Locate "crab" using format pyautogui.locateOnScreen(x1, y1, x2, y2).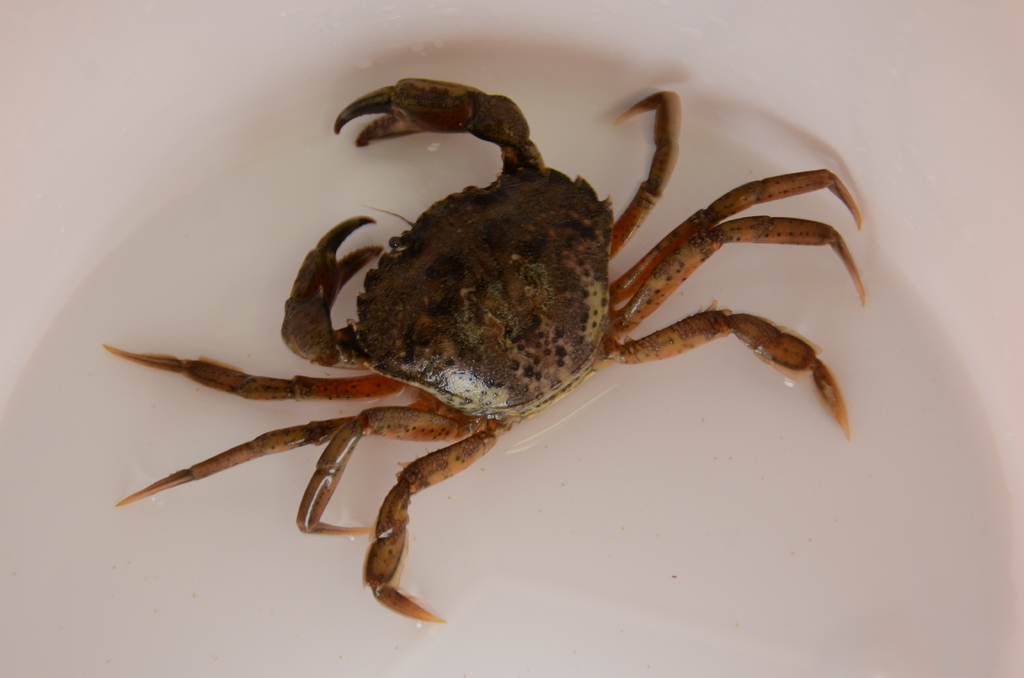
pyautogui.locateOnScreen(93, 63, 869, 623).
